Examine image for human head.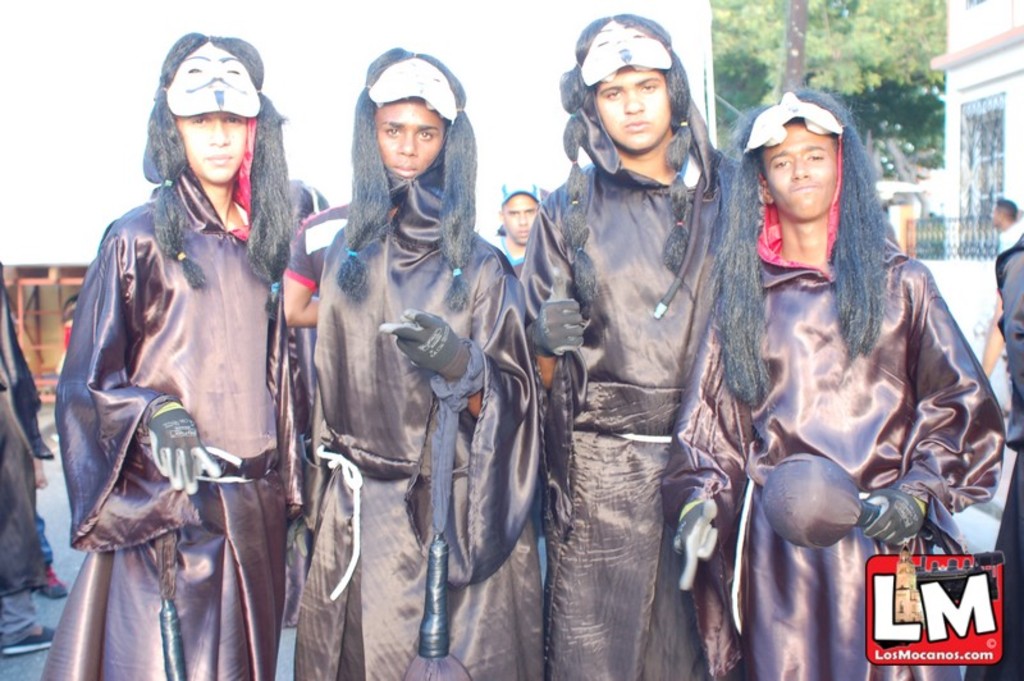
Examination result: (499,192,541,247).
